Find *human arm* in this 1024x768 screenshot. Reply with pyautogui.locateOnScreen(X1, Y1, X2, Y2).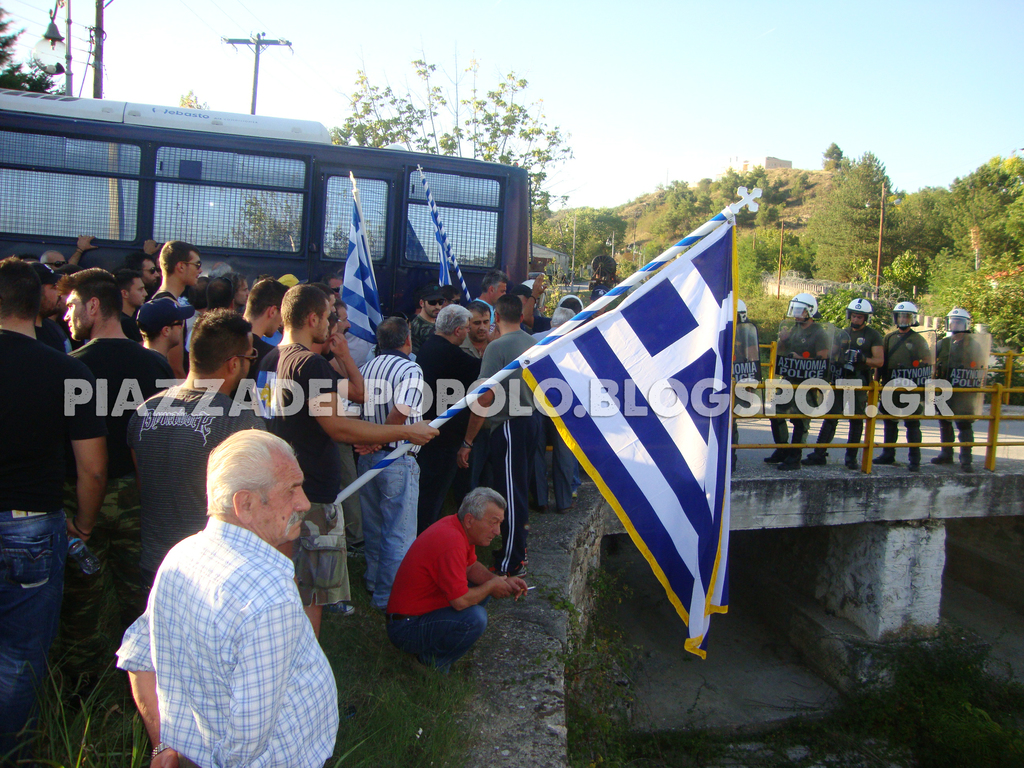
pyautogui.locateOnScreen(465, 557, 529, 597).
